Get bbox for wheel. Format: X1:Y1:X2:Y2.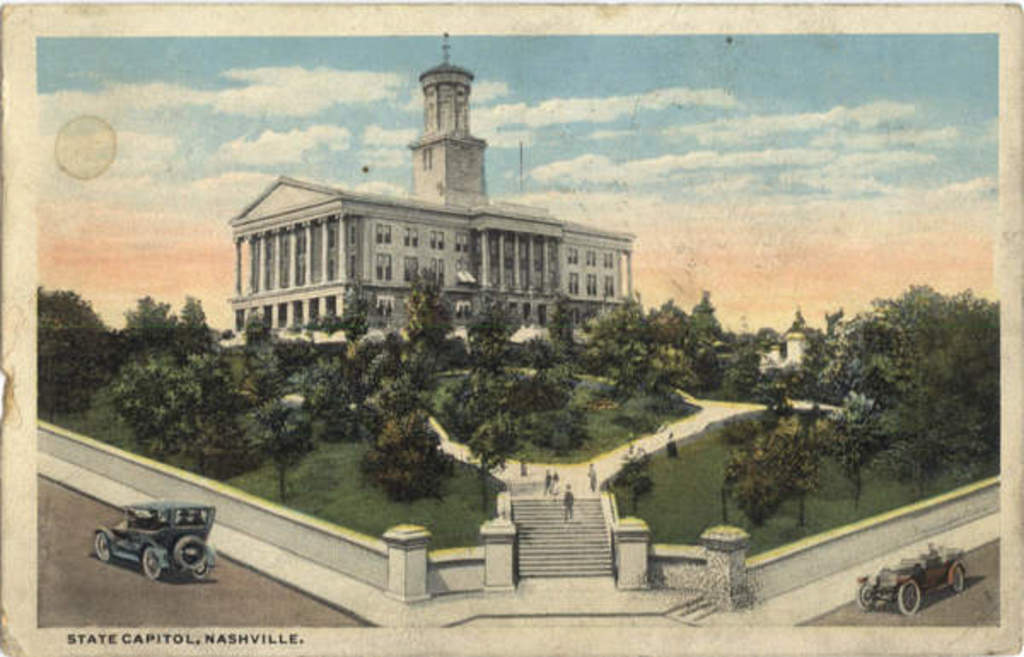
858:585:874:614.
